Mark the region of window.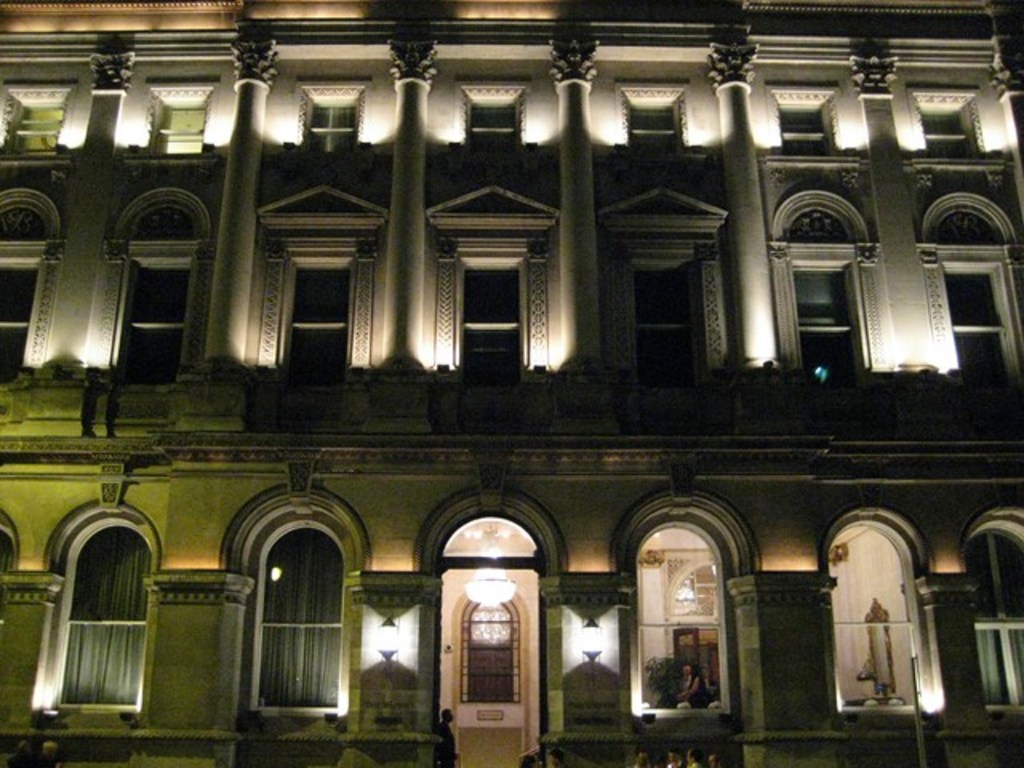
Region: region(160, 107, 205, 150).
